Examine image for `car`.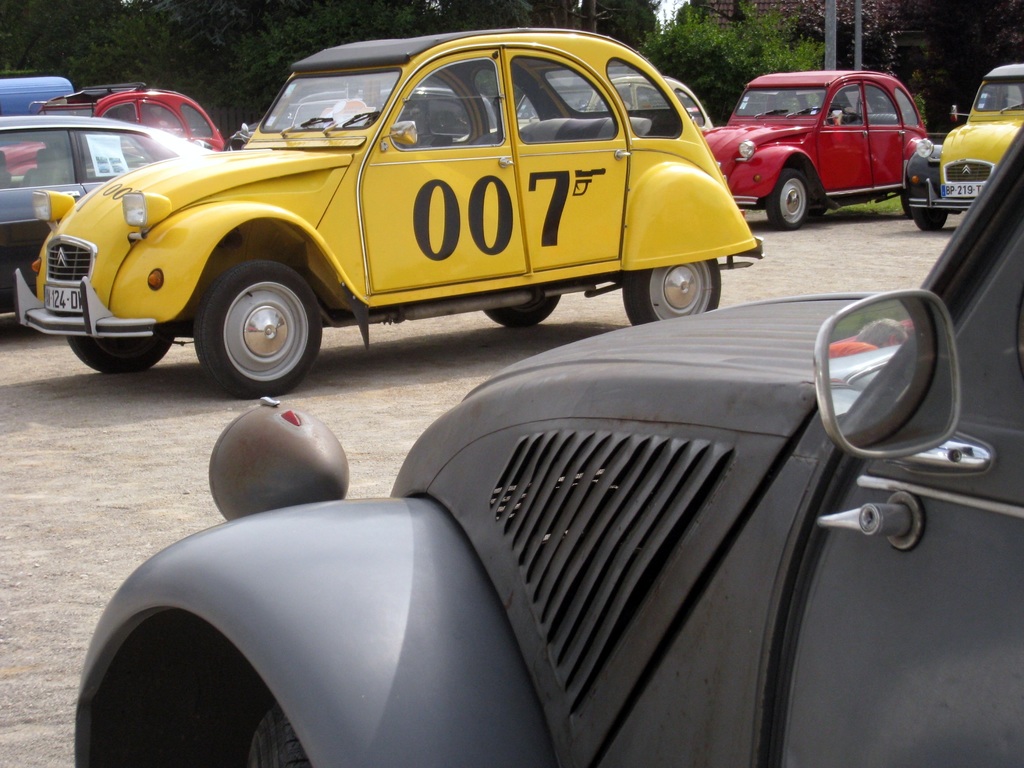
Examination result: (x1=0, y1=111, x2=225, y2=315).
